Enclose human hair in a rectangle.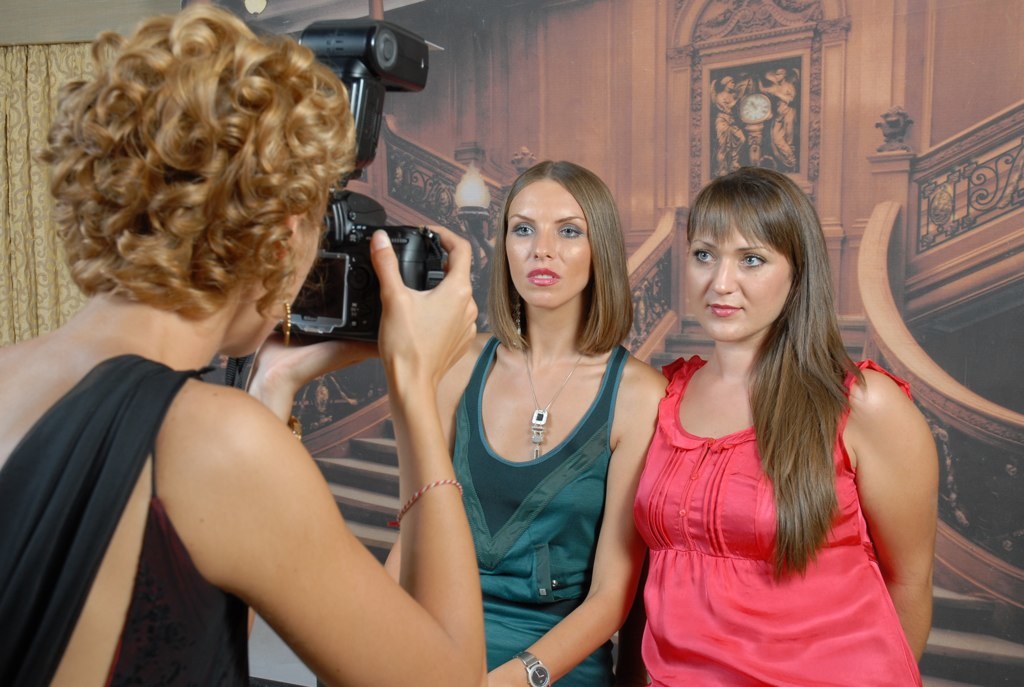
pyautogui.locateOnScreen(53, 3, 344, 363).
